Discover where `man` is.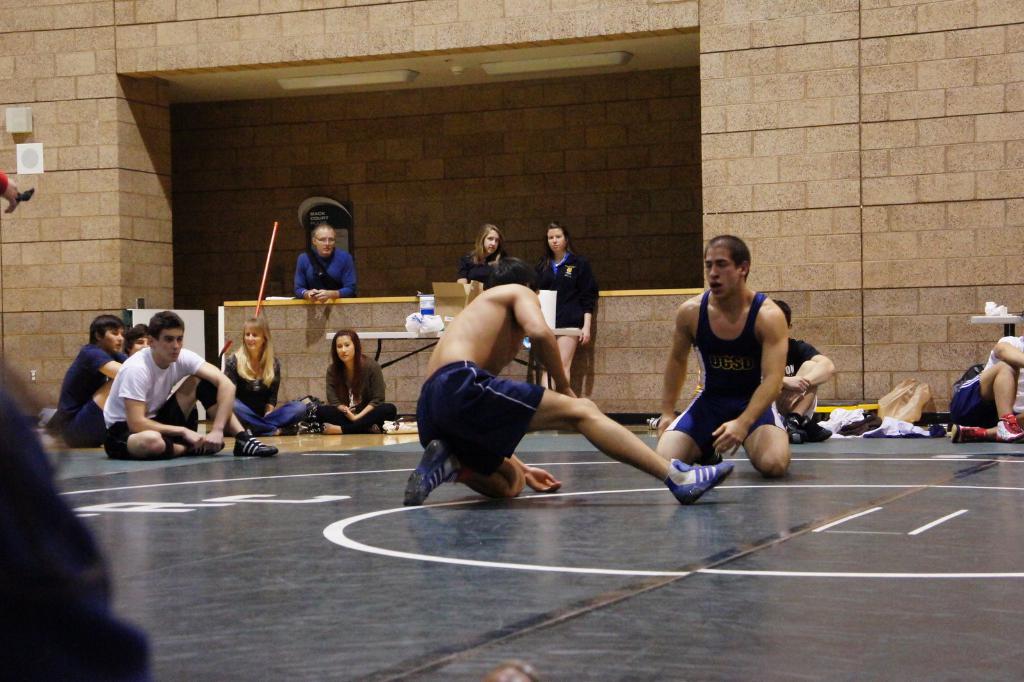
Discovered at l=403, t=261, r=737, b=512.
